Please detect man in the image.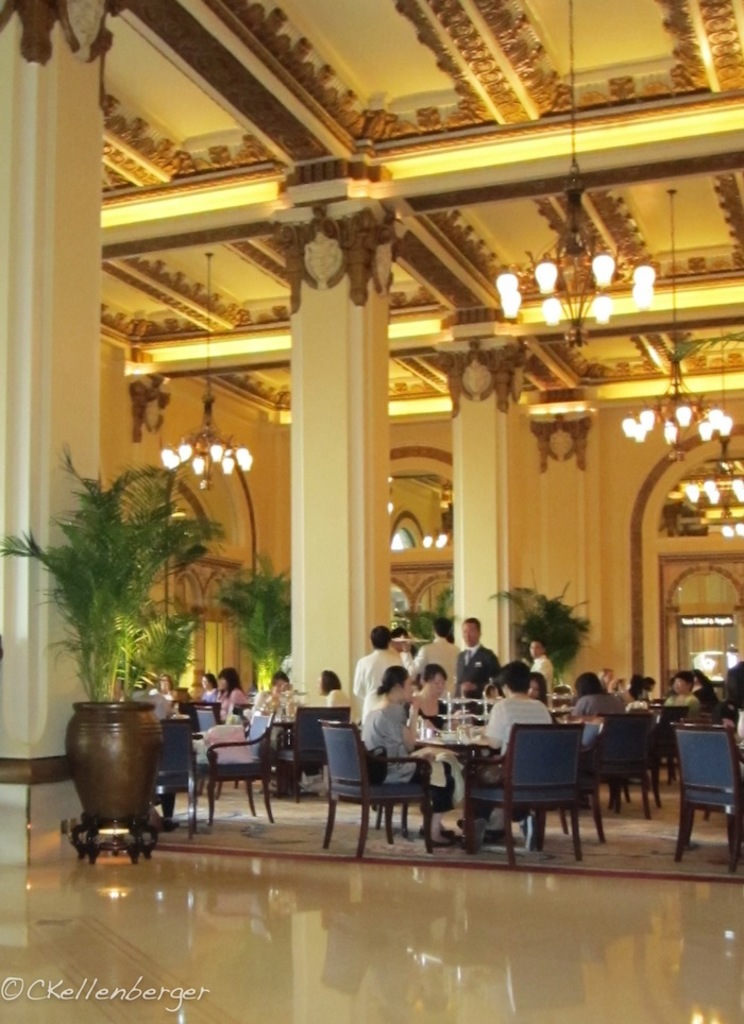
{"left": 340, "top": 612, "right": 399, "bottom": 715}.
